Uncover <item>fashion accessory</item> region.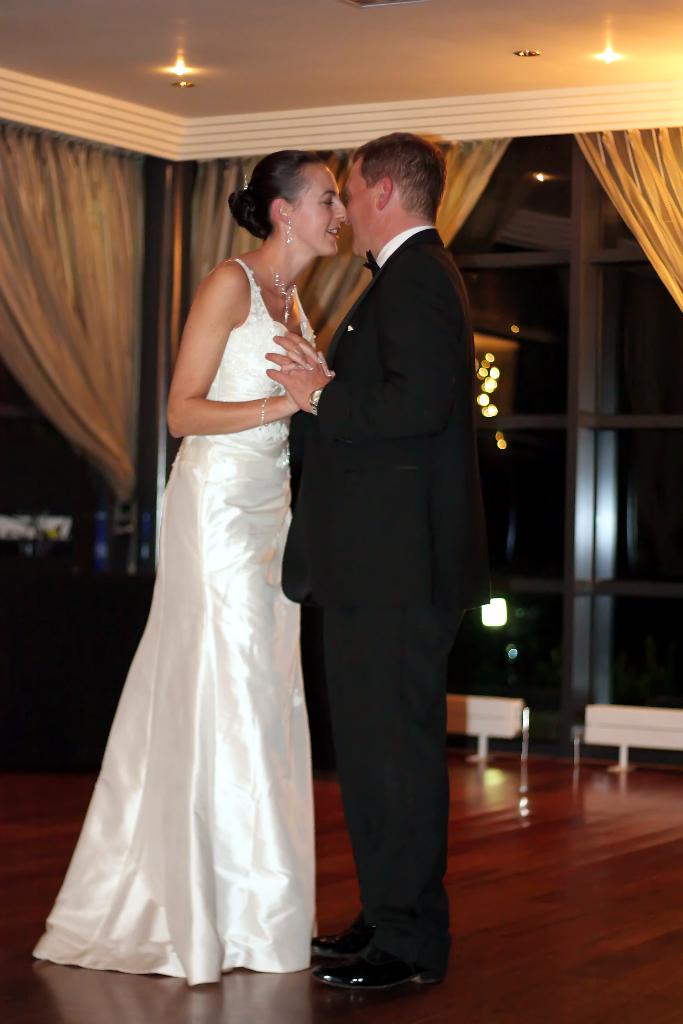
Uncovered: box(259, 397, 272, 426).
